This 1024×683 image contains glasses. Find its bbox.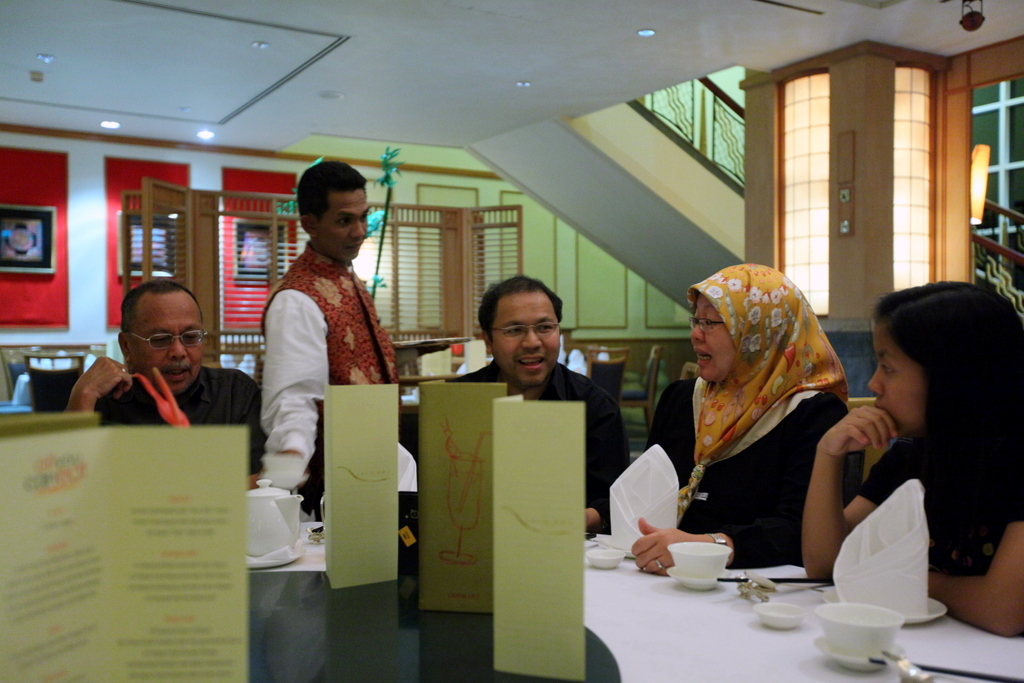
<region>127, 329, 209, 353</region>.
